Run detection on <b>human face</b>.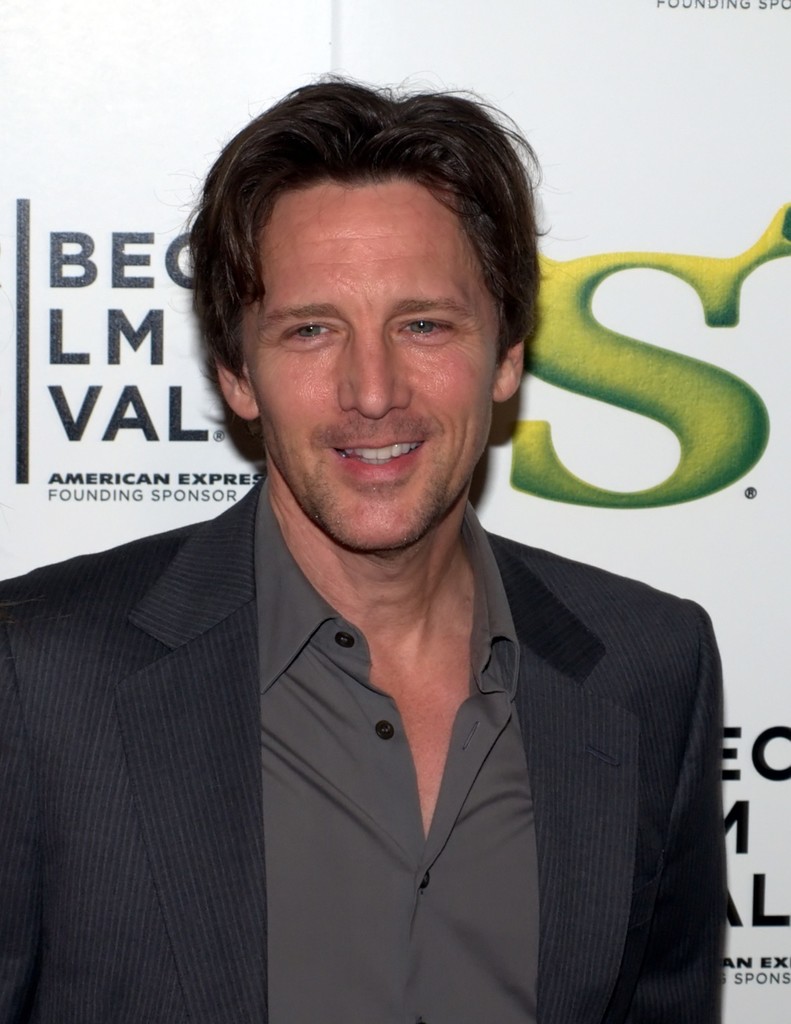
Result: box(245, 181, 504, 548).
